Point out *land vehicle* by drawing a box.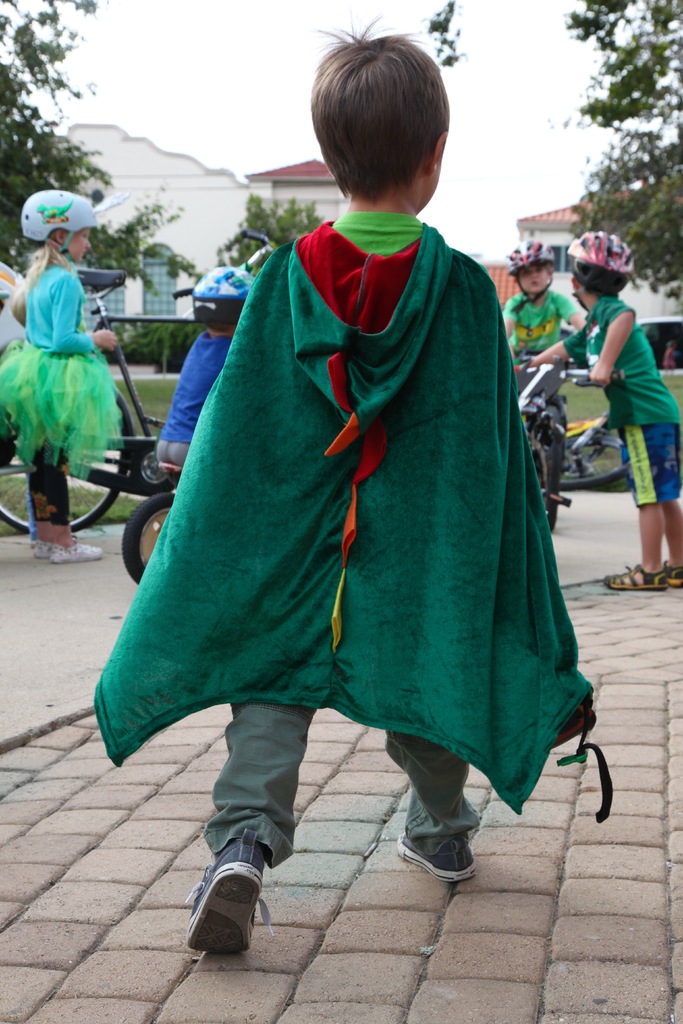
0, 228, 276, 532.
